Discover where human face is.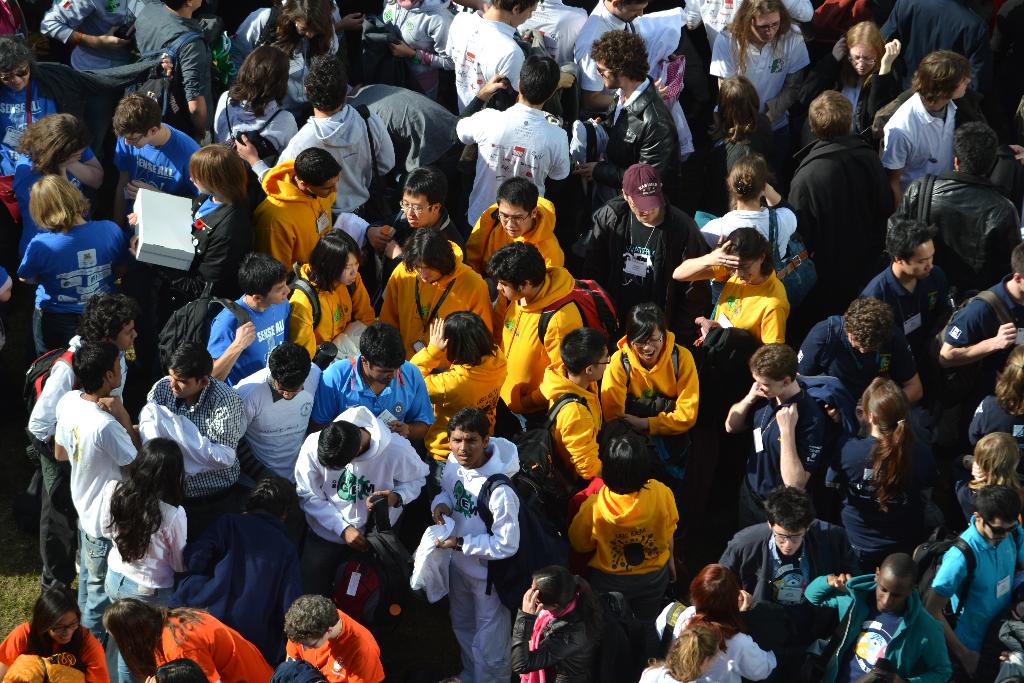
Discovered at x1=511 y1=7 x2=536 y2=28.
